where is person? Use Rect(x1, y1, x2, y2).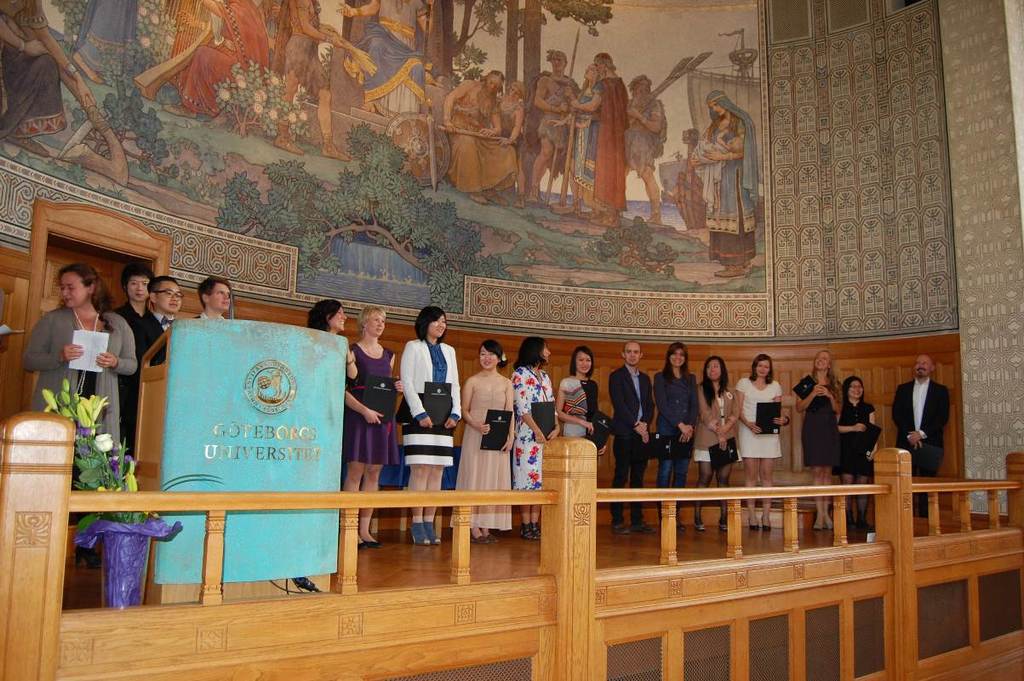
Rect(648, 342, 700, 535).
